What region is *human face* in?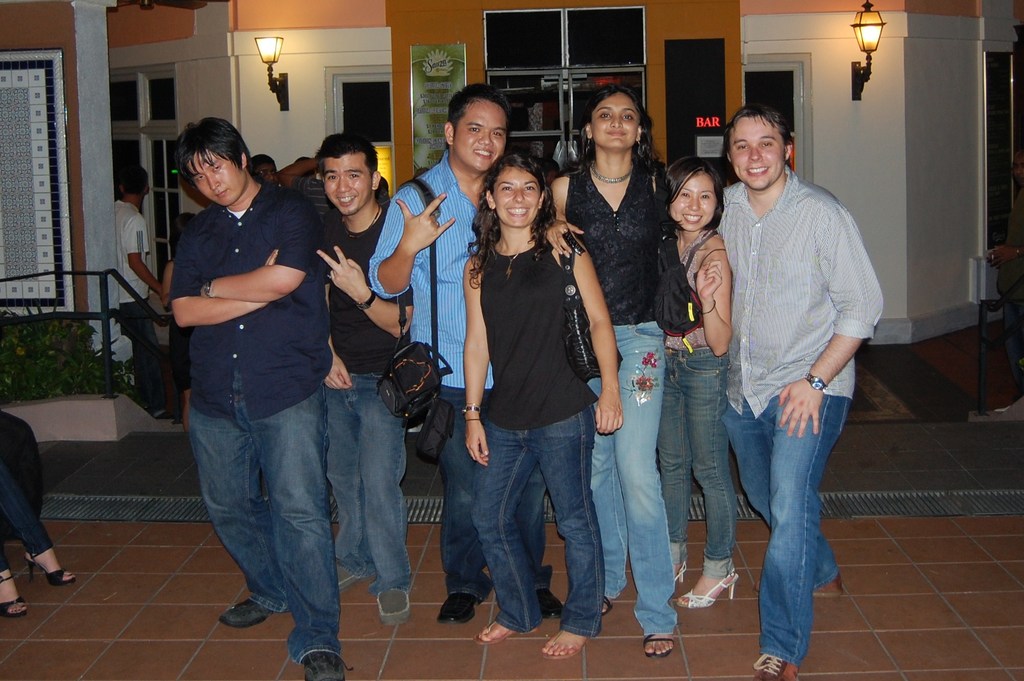
rect(492, 167, 541, 229).
